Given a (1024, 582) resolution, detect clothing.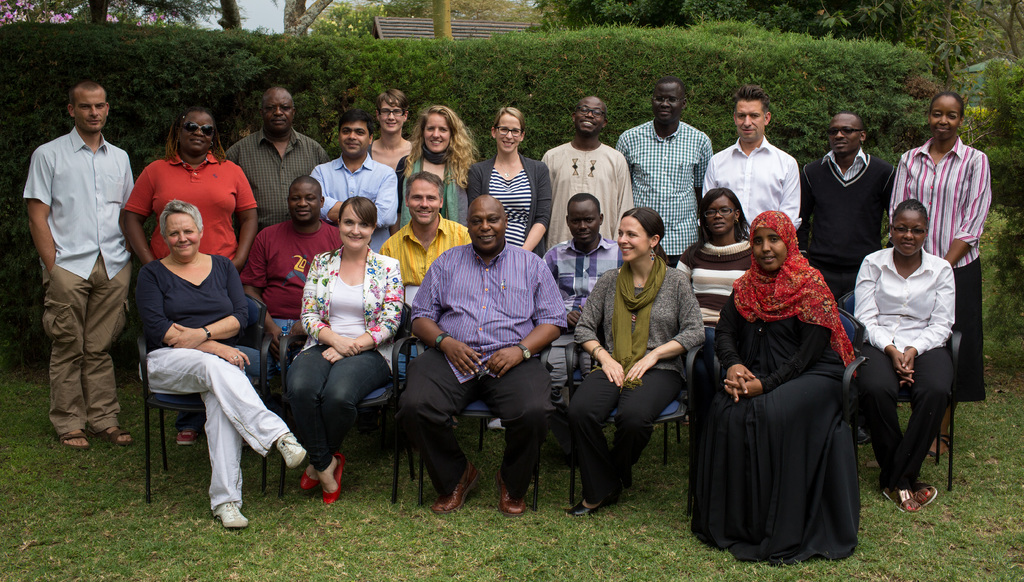
[801,148,894,261].
